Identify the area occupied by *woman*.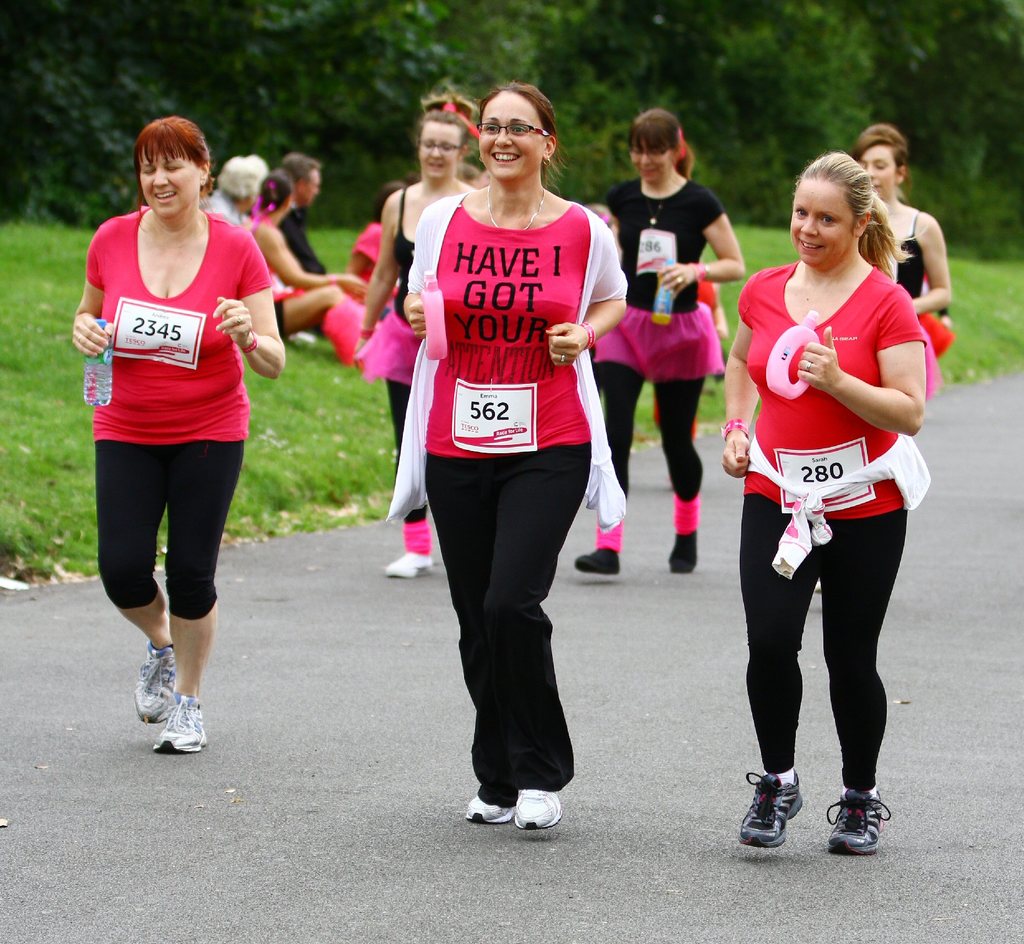
Area: <bbox>70, 117, 291, 765</bbox>.
